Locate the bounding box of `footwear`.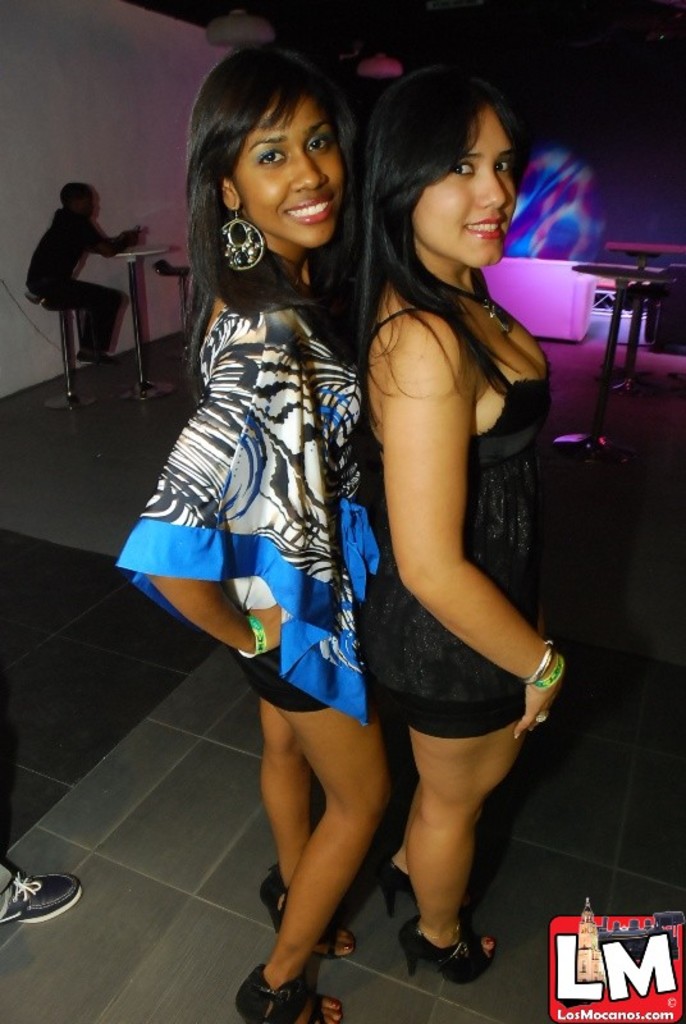
Bounding box: box=[380, 858, 415, 919].
